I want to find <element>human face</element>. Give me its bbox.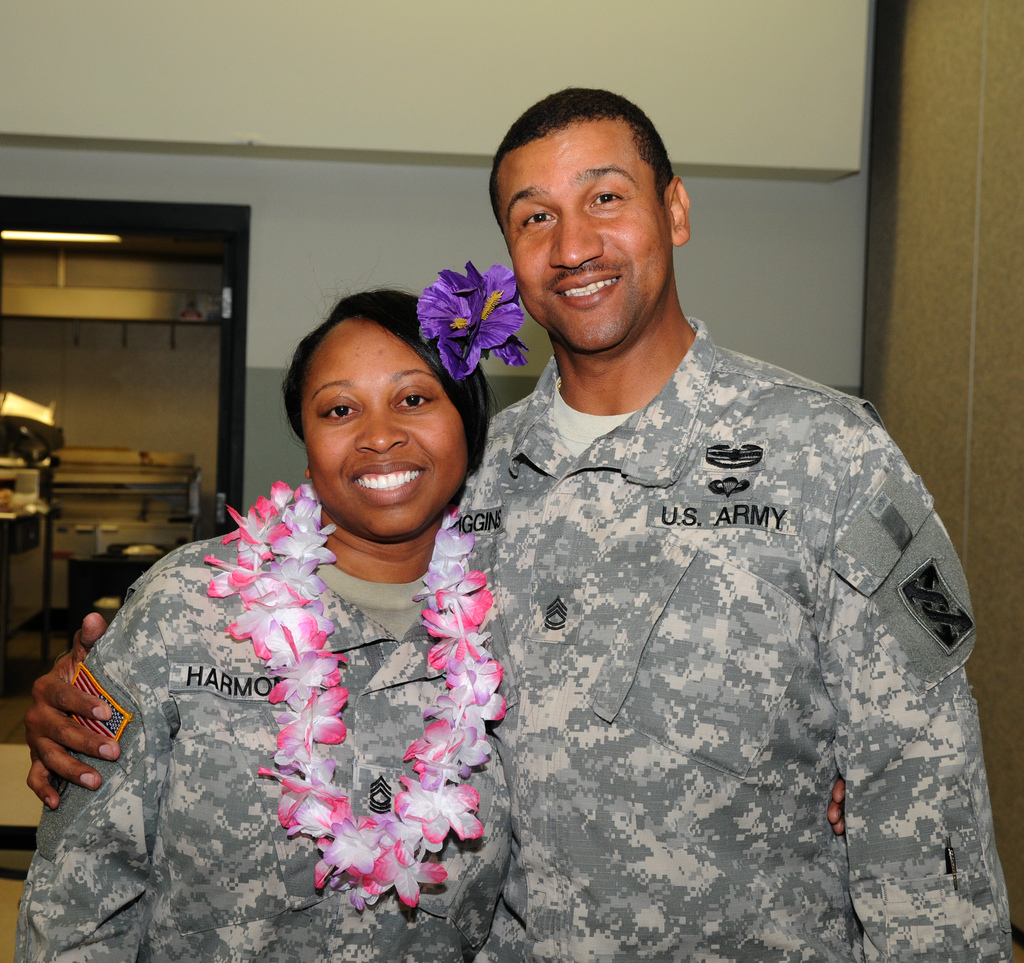
l=489, t=113, r=670, b=351.
